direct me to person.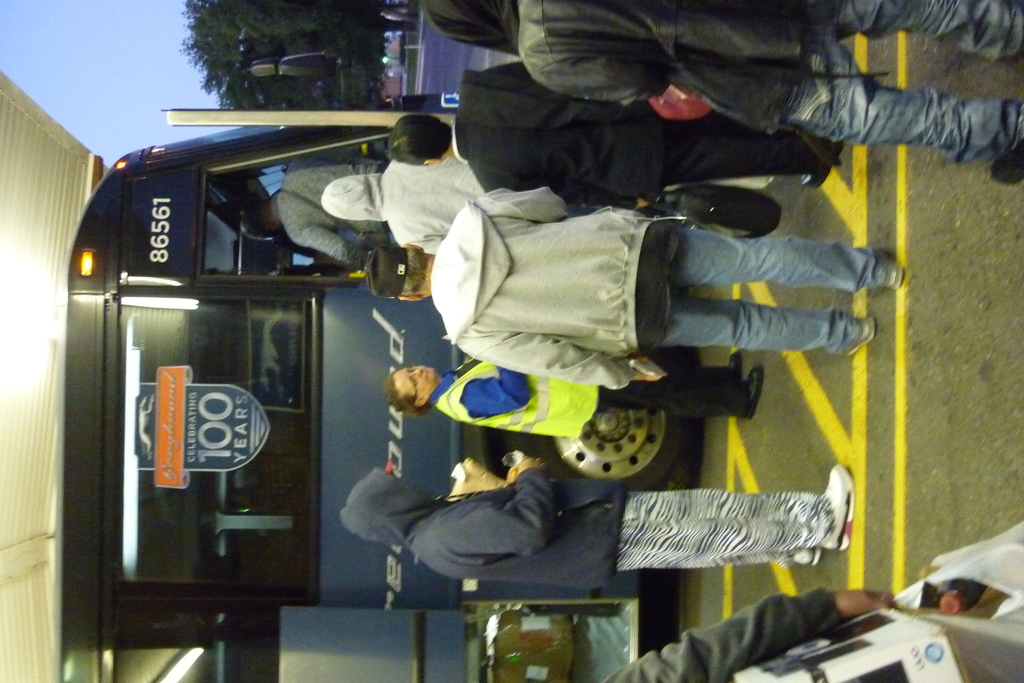
Direction: 385,353,763,432.
